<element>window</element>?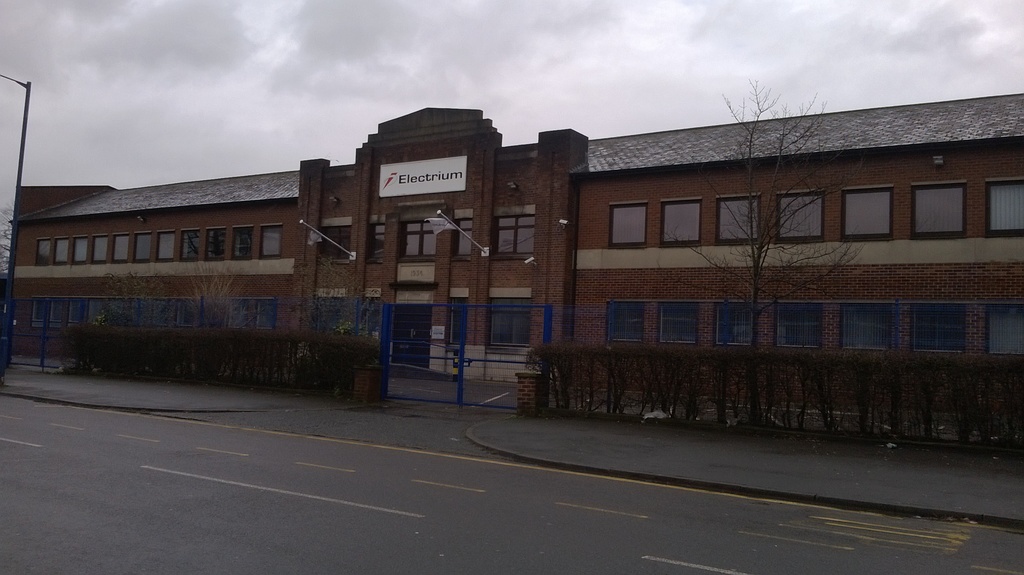
<box>982,182,1023,234</box>
